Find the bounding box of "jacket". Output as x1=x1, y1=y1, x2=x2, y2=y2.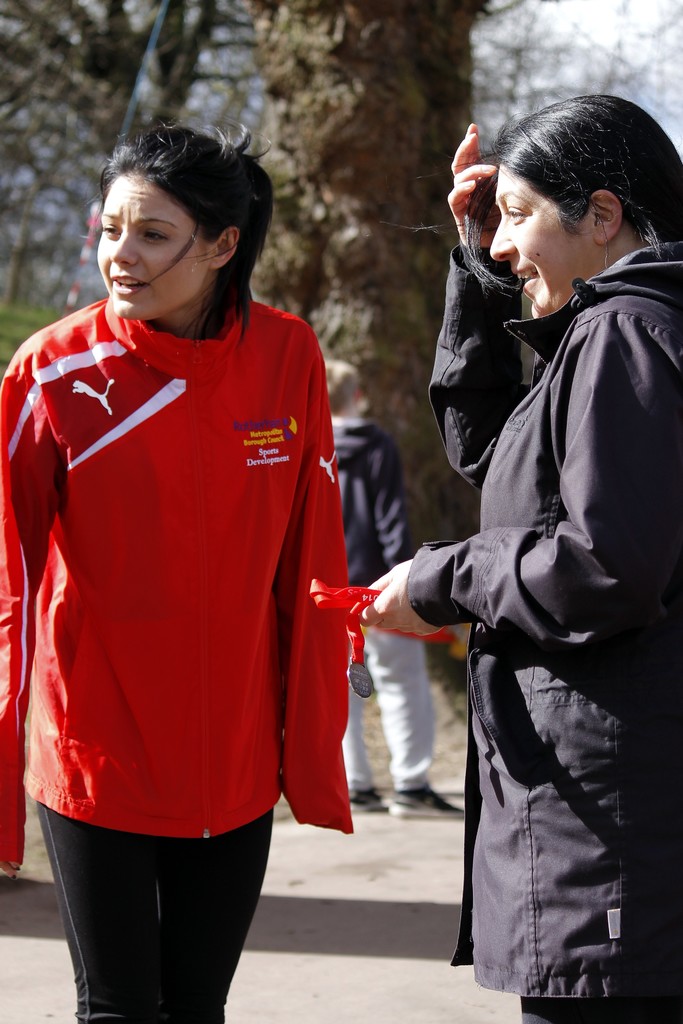
x1=0, y1=133, x2=381, y2=896.
